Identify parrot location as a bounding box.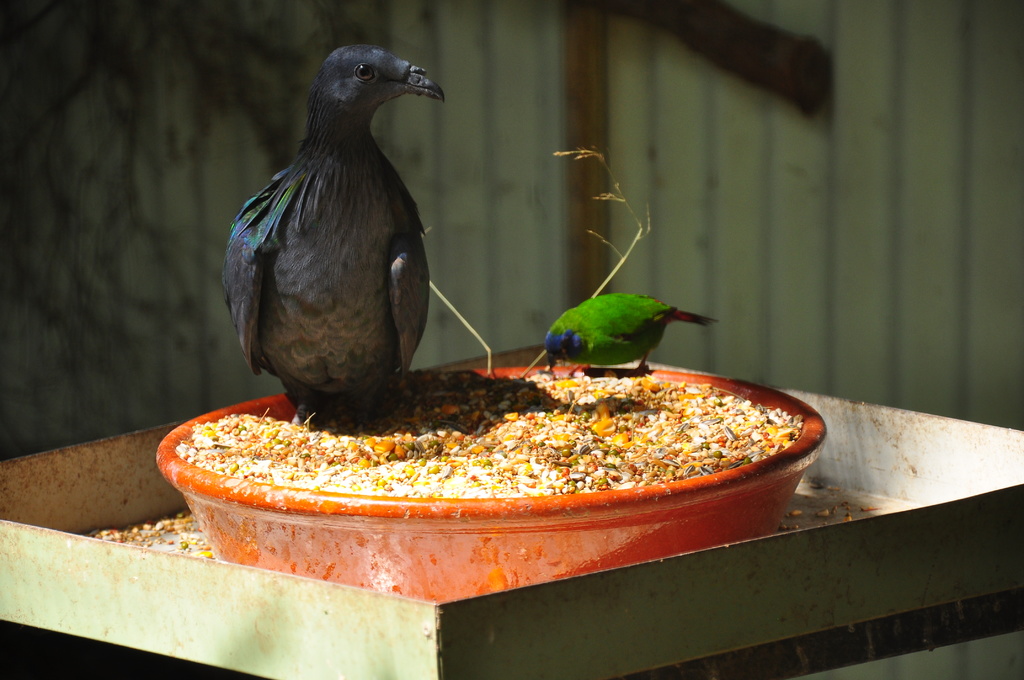
bbox=[223, 42, 447, 428].
